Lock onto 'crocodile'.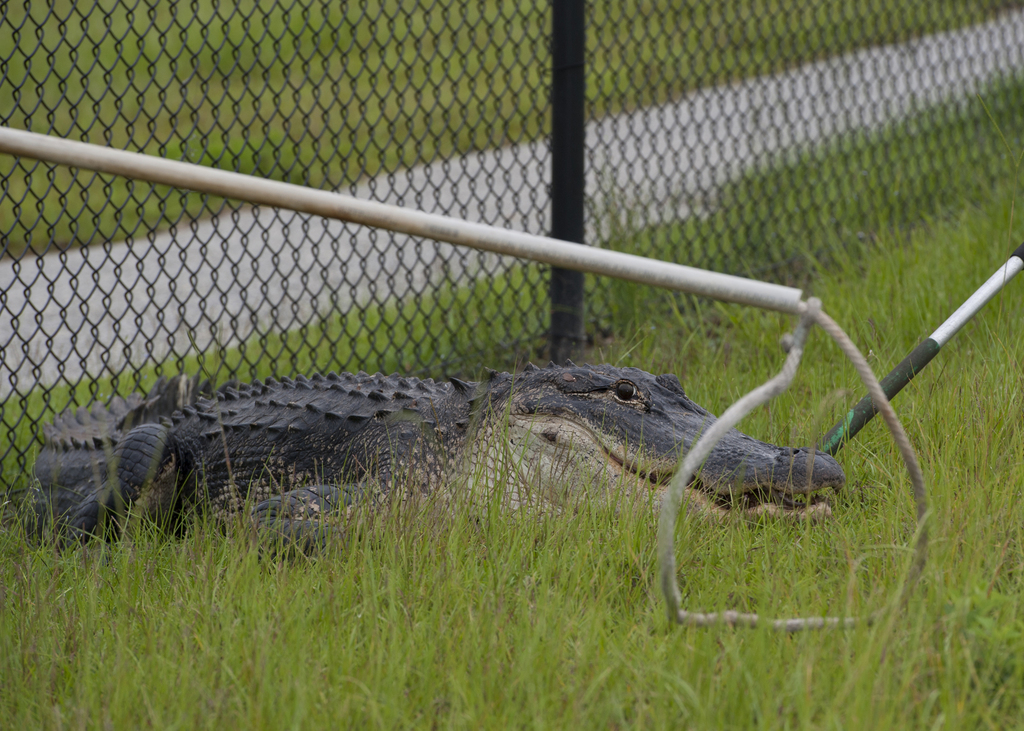
Locked: (26, 366, 846, 544).
